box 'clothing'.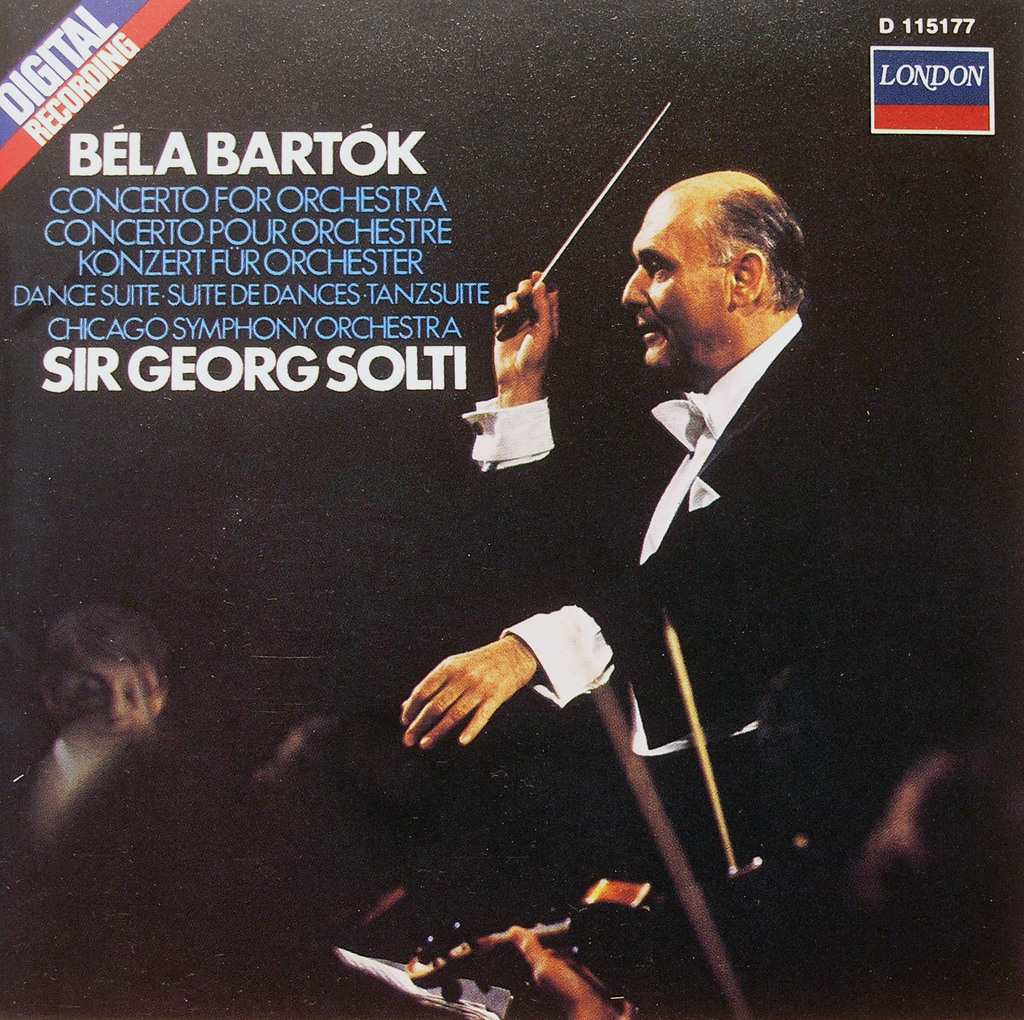
[x1=440, y1=269, x2=840, y2=835].
